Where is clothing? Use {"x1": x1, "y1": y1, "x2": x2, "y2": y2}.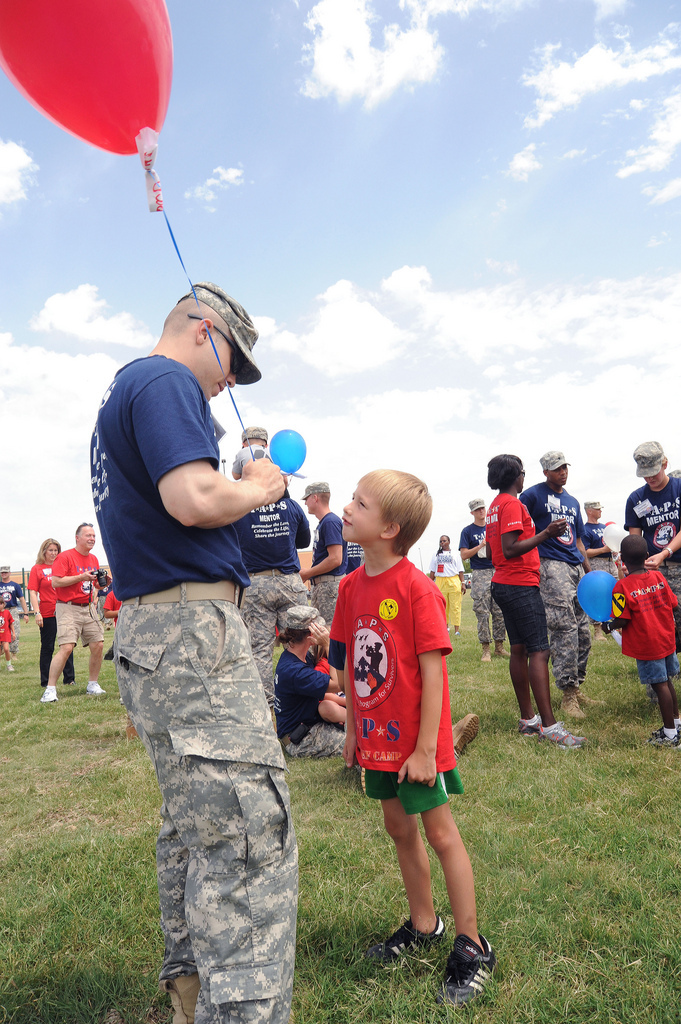
{"x1": 339, "y1": 554, "x2": 457, "y2": 816}.
